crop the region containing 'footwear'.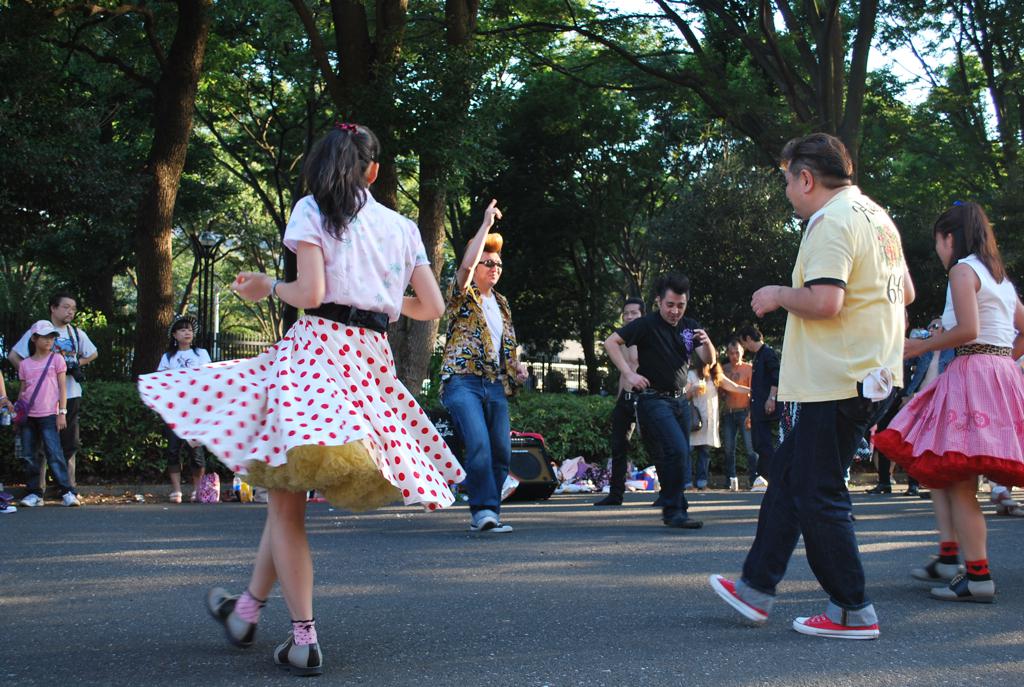
Crop region: (x1=472, y1=508, x2=484, y2=528).
